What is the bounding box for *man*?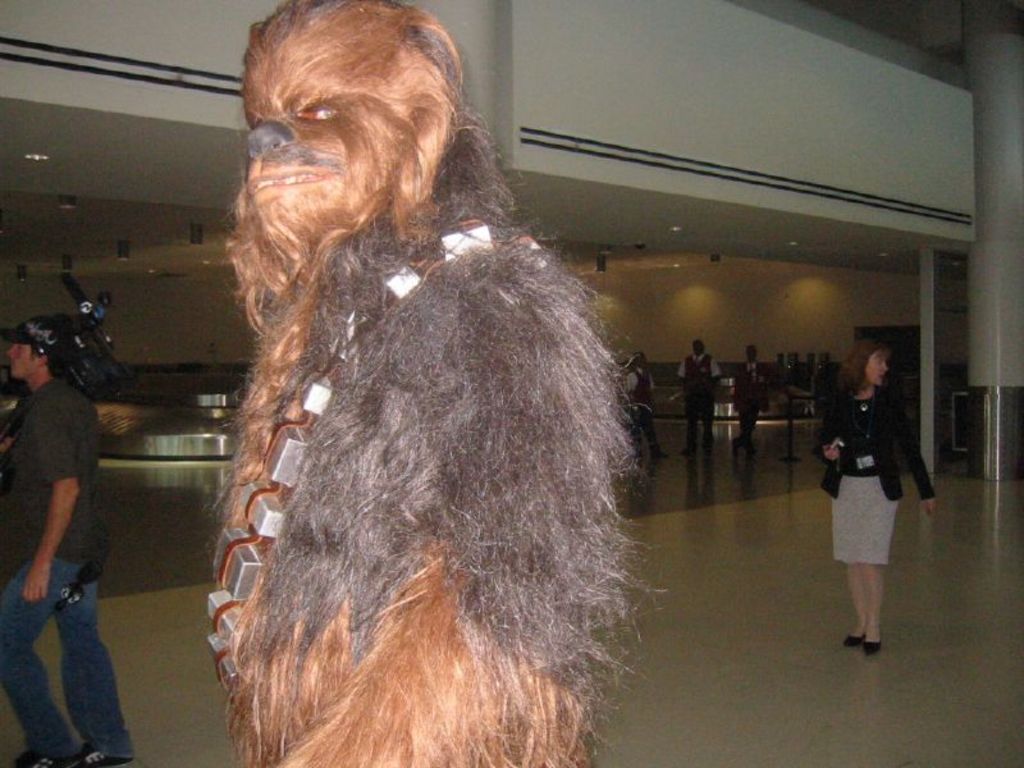
bbox=(1, 276, 132, 731).
